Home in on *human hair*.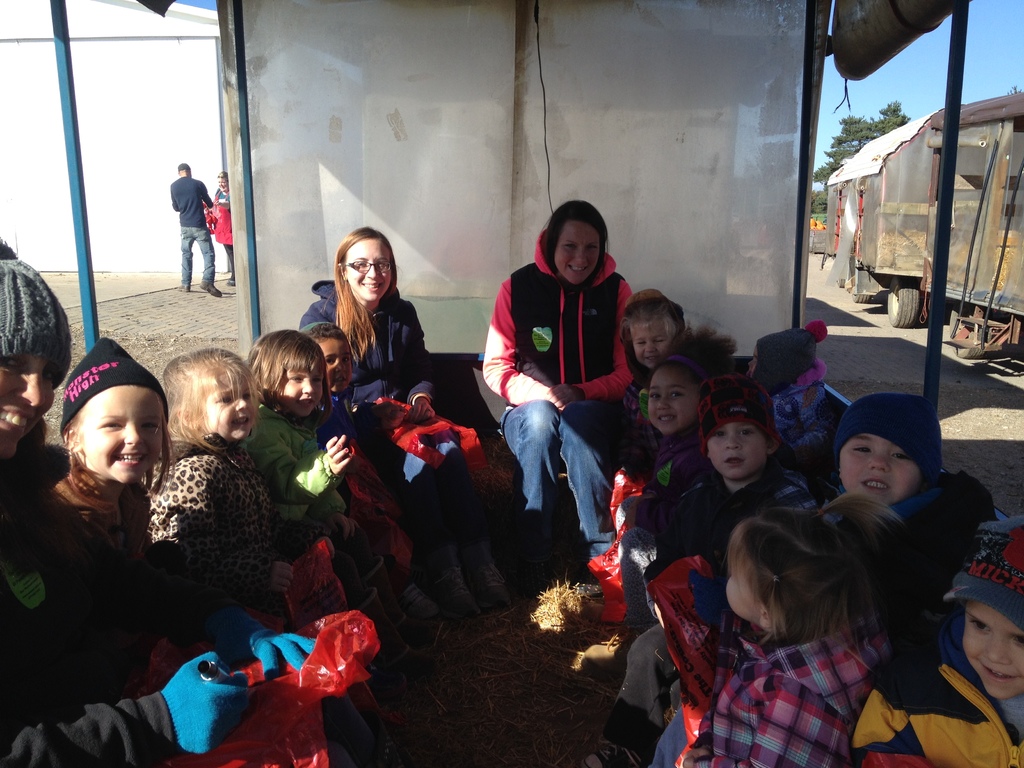
Homed in at (303, 323, 351, 348).
